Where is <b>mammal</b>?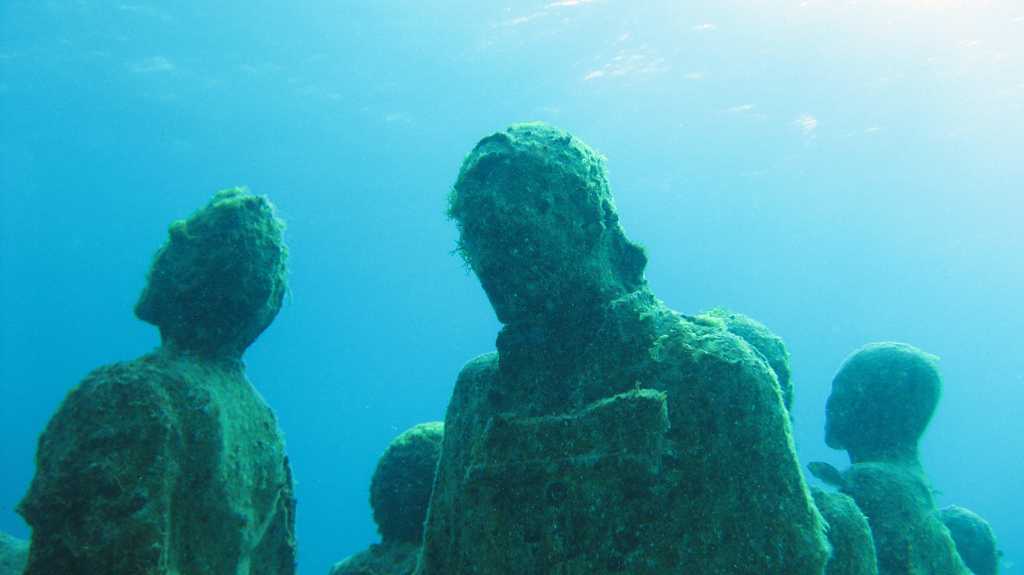
BBox(416, 127, 826, 574).
